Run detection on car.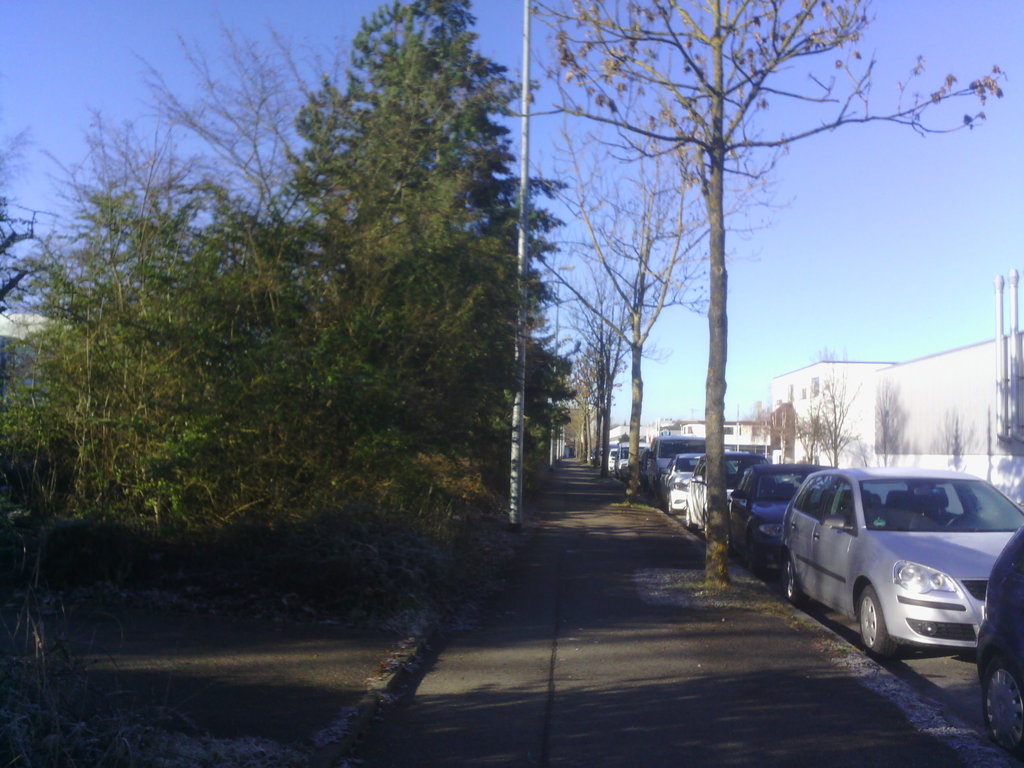
Result: box=[642, 429, 701, 490].
